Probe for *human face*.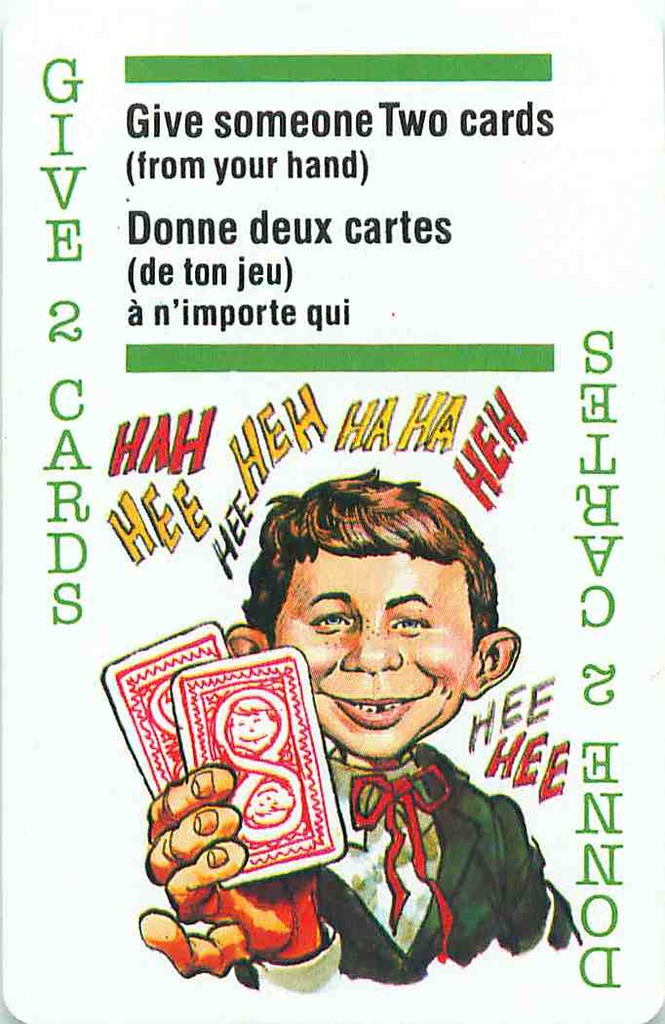
Probe result: <box>275,547,479,762</box>.
